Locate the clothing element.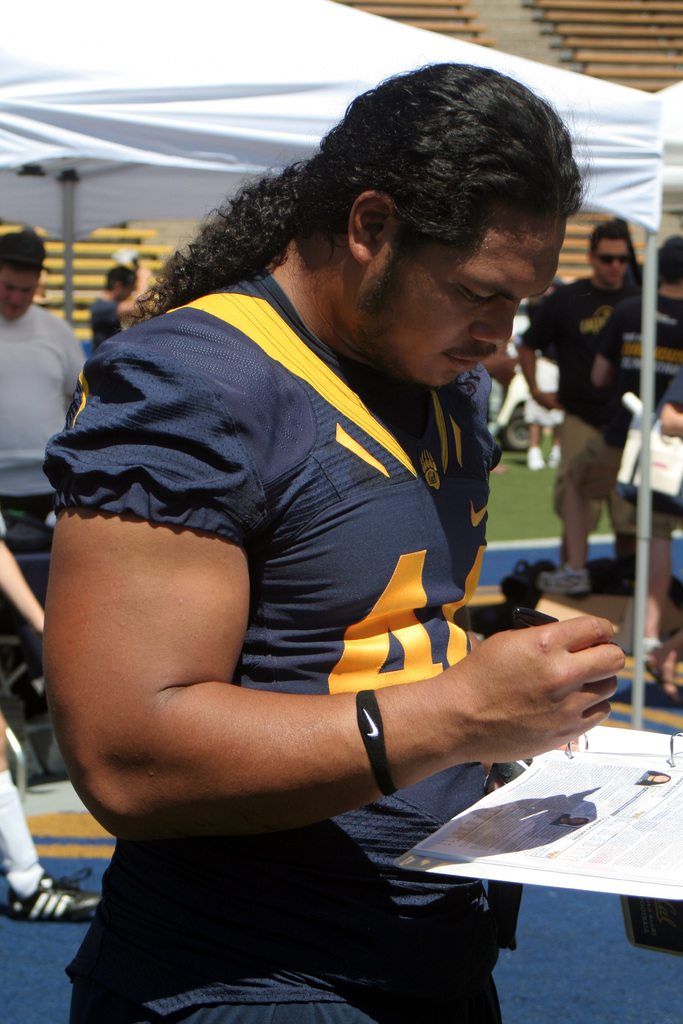
Element bbox: x1=0 y1=301 x2=78 y2=695.
